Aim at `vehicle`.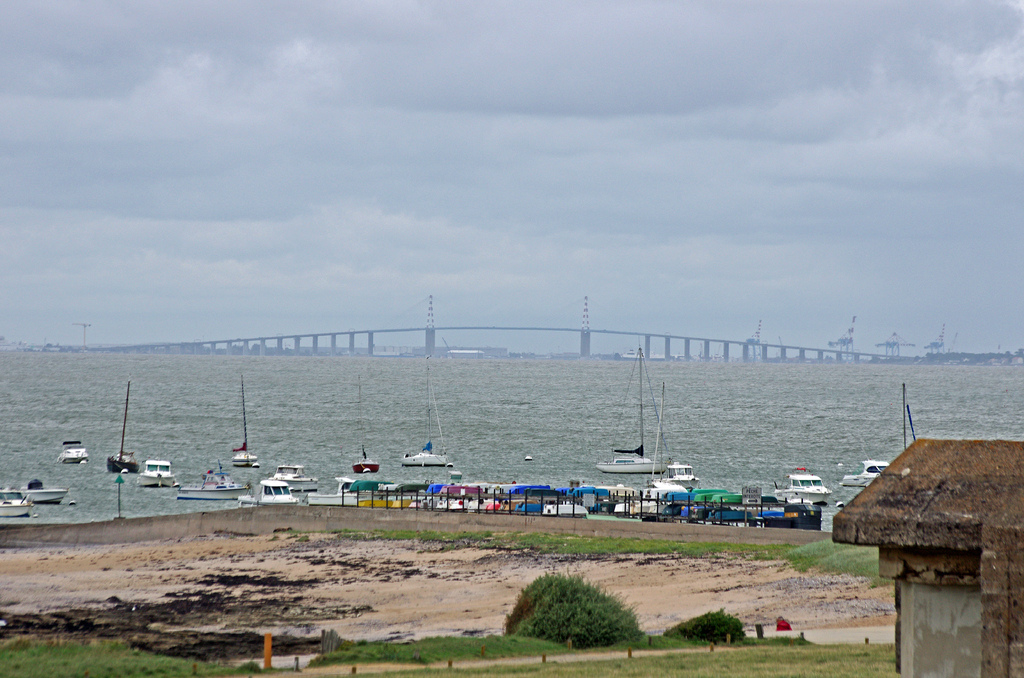
Aimed at box(835, 464, 893, 487).
